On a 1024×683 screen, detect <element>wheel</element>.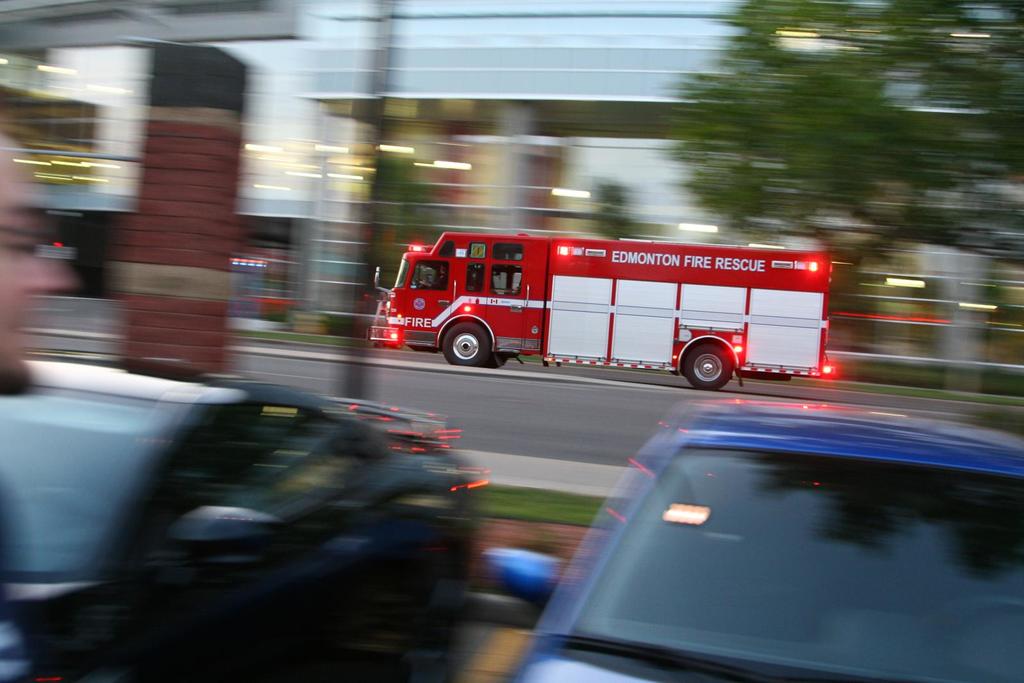
left=682, top=348, right=729, bottom=391.
